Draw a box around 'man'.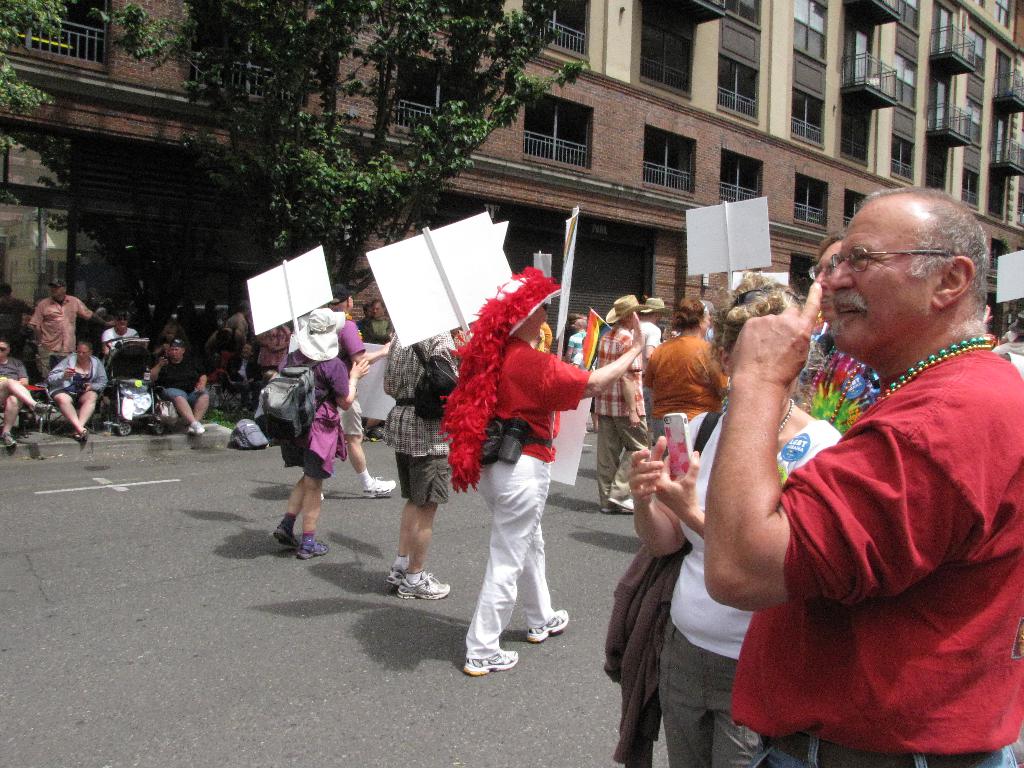
bbox=[450, 259, 655, 670].
